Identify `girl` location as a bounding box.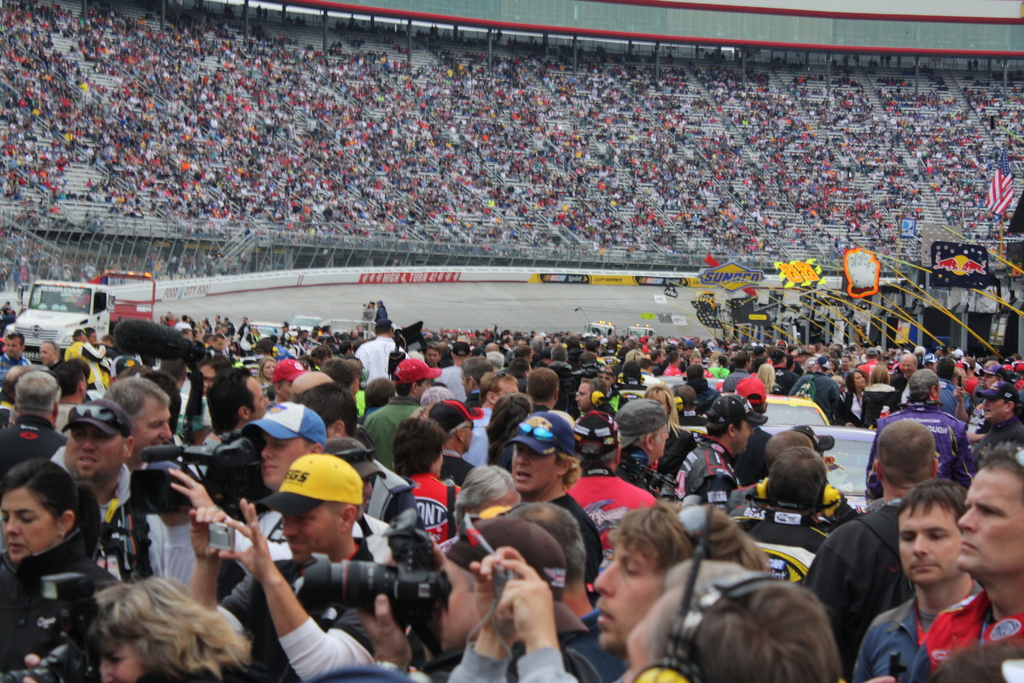
bbox=(645, 383, 694, 475).
